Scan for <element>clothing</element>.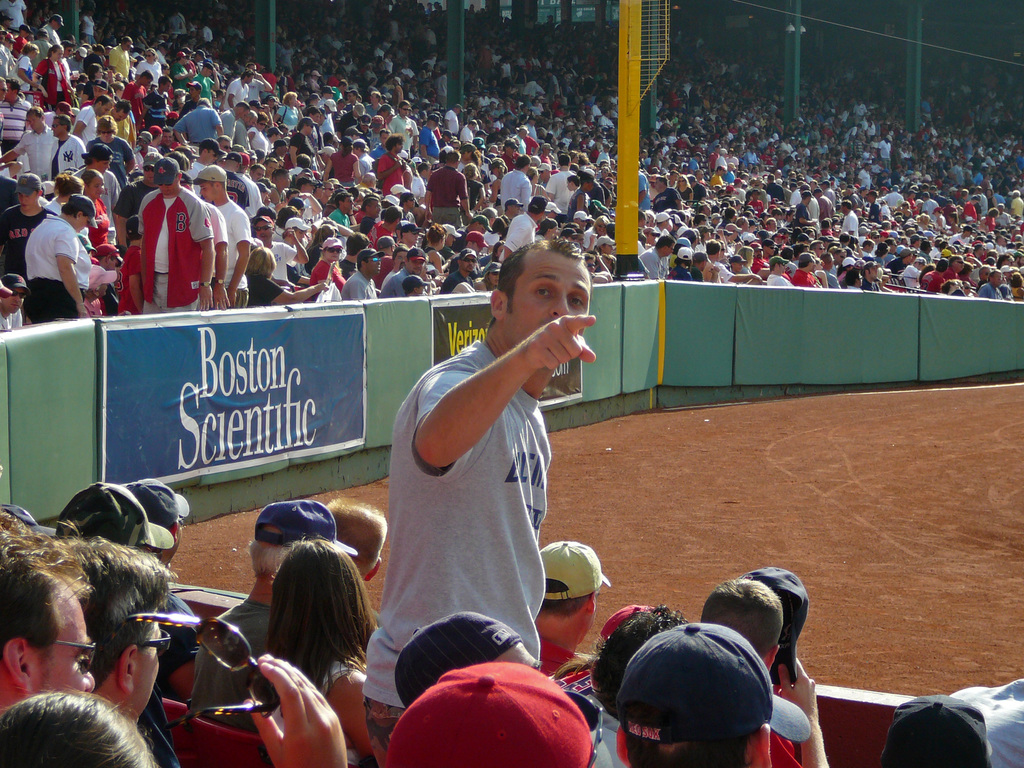
Scan result: x1=152, y1=584, x2=201, y2=684.
